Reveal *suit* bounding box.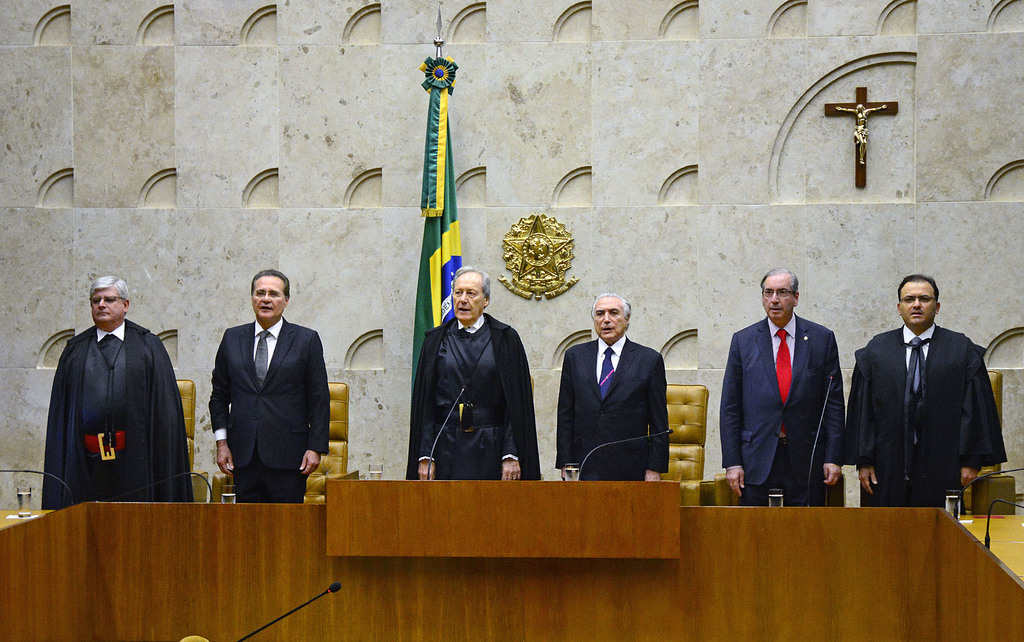
Revealed: bbox(711, 311, 845, 519).
